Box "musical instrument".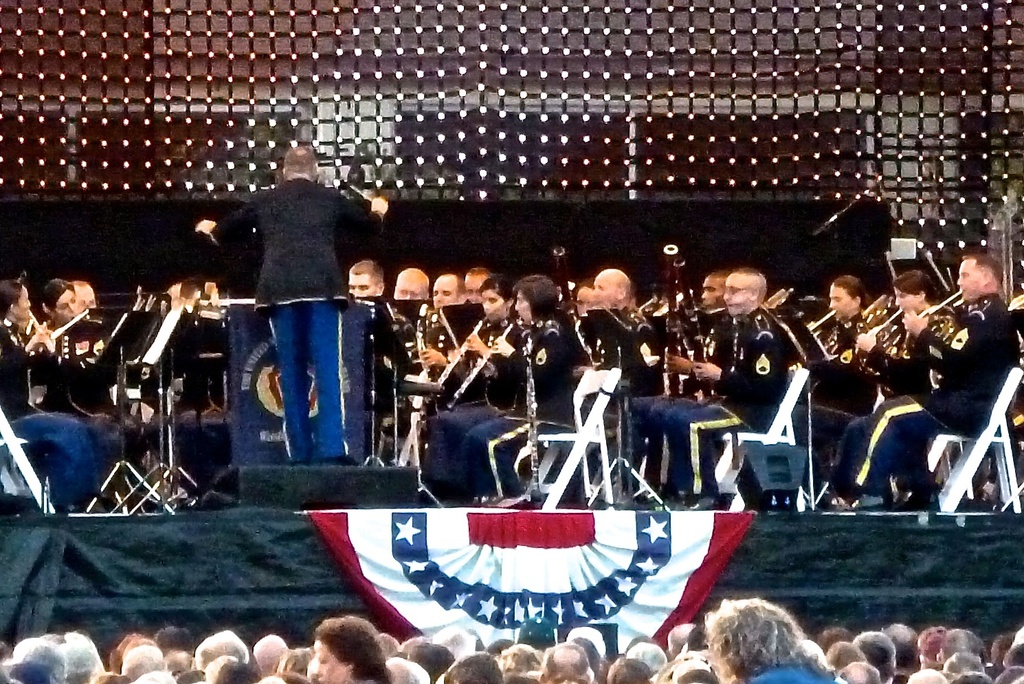
[49,309,111,344].
